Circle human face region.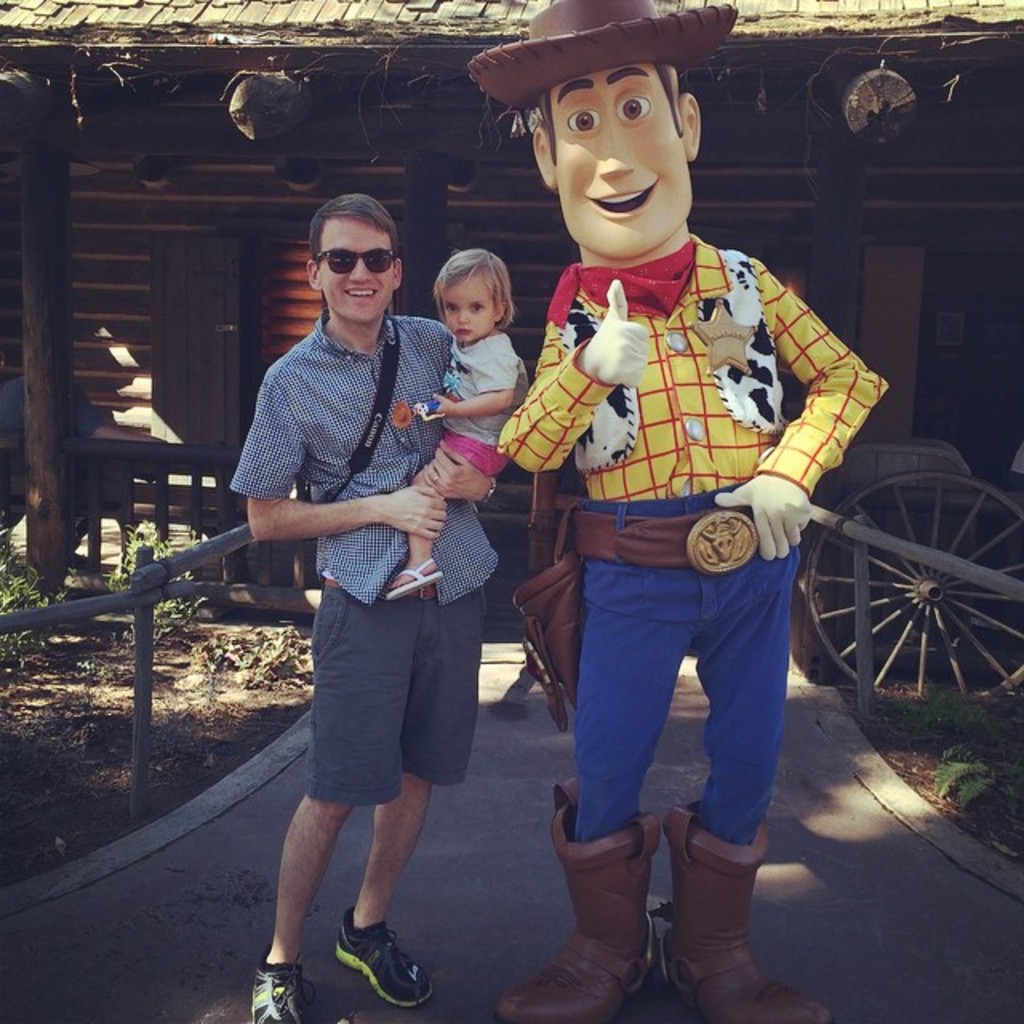
Region: (314, 218, 387, 323).
